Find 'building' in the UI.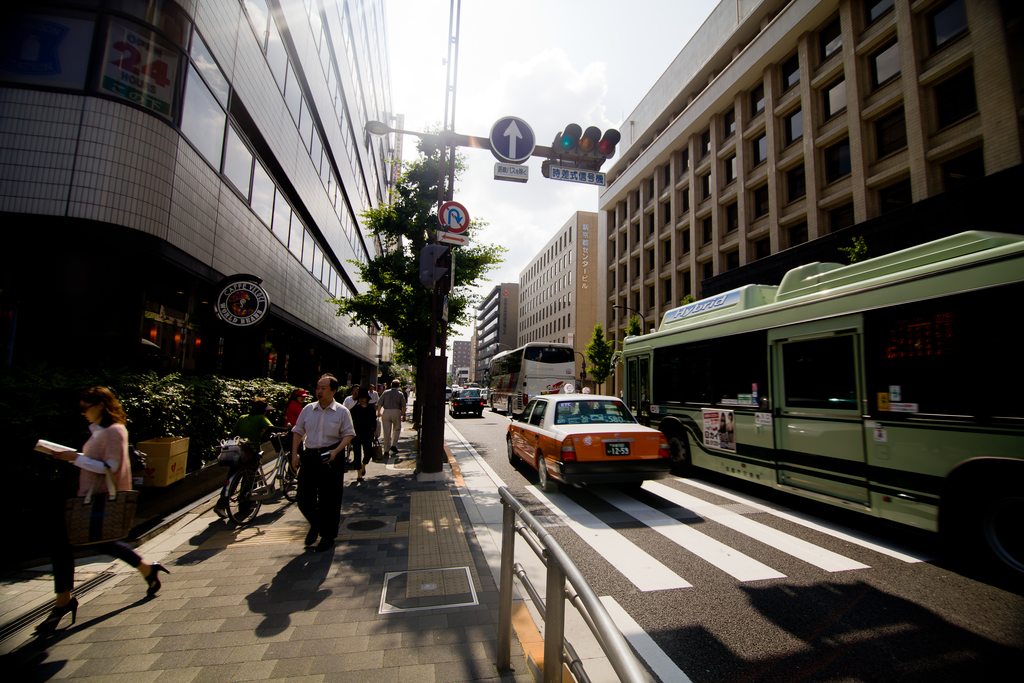
UI element at Rect(516, 210, 596, 348).
